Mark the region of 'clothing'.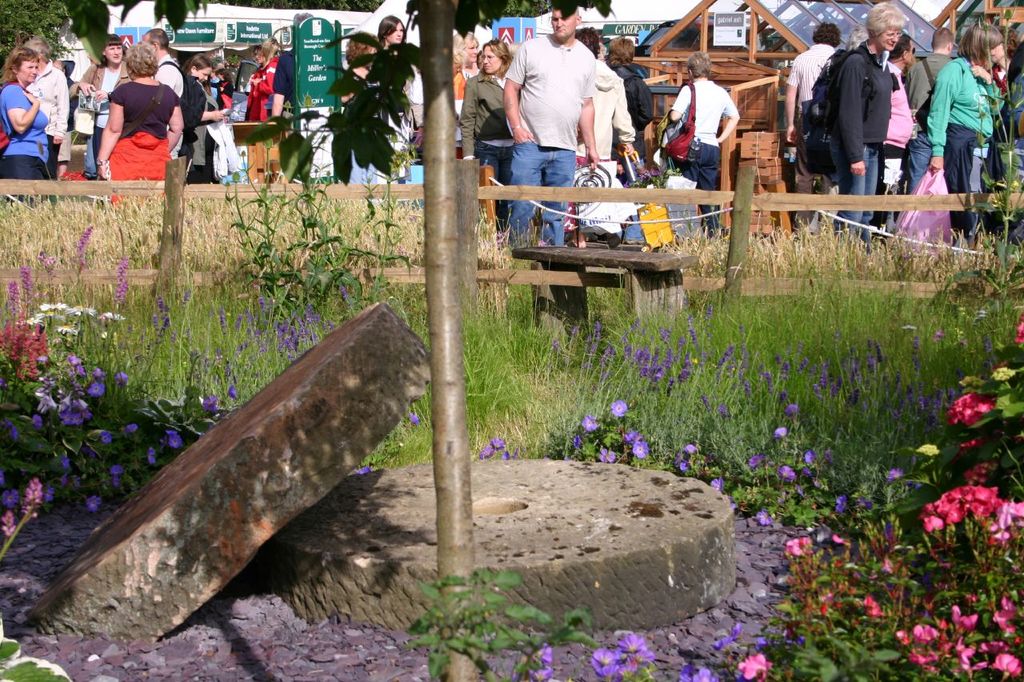
Region: 942 113 996 233.
